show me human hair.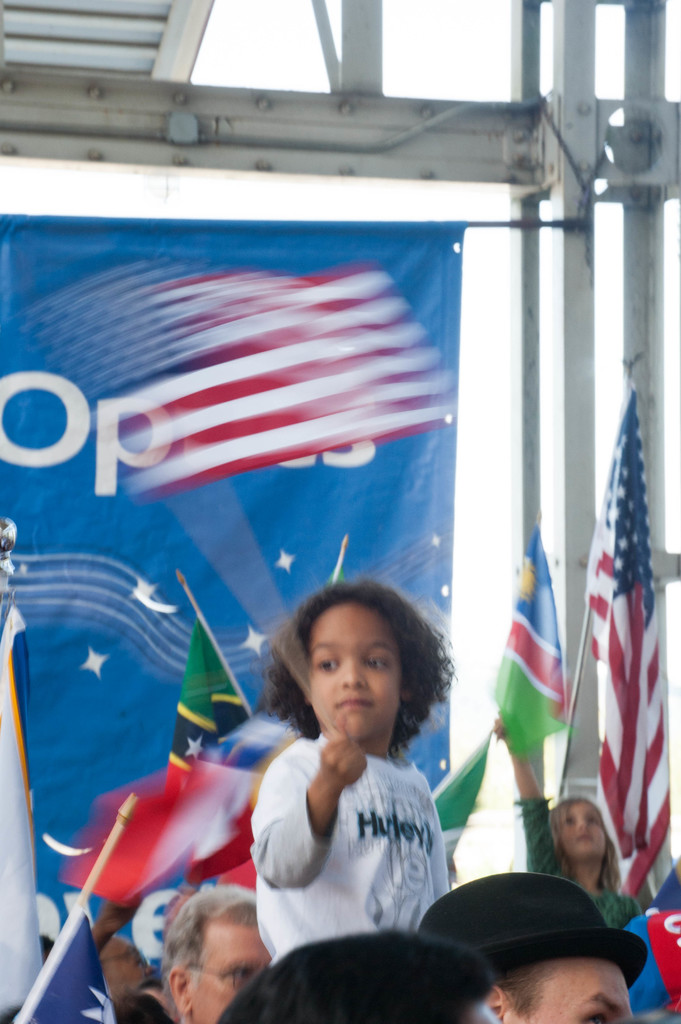
human hair is here: crop(109, 989, 168, 1023).
